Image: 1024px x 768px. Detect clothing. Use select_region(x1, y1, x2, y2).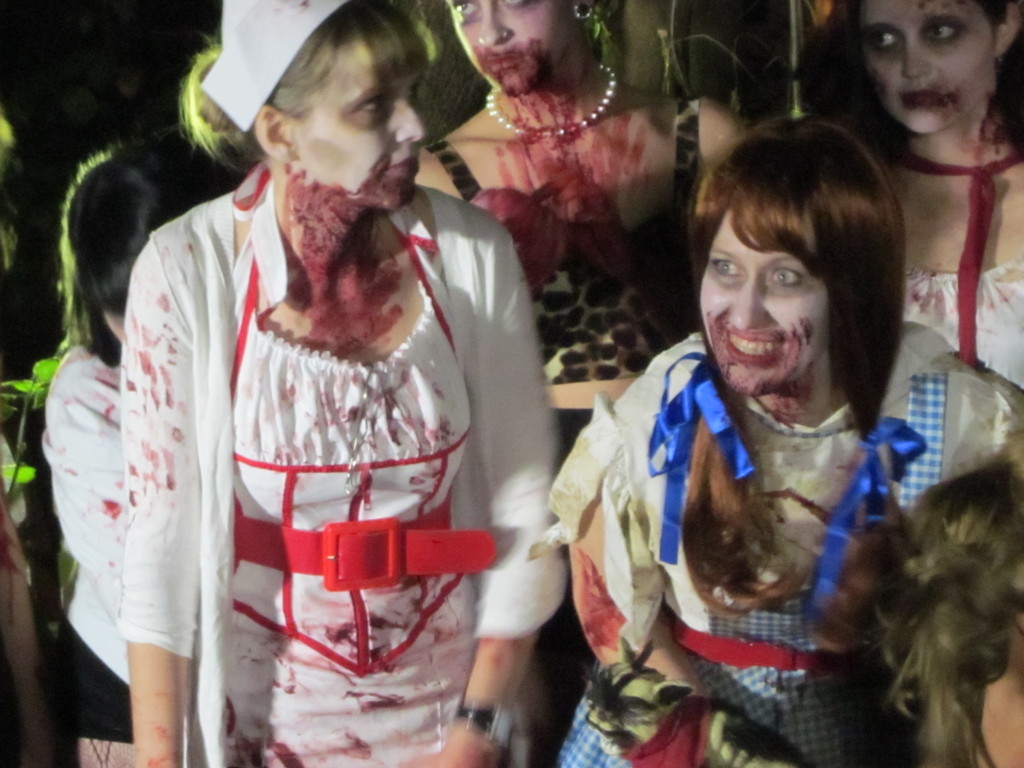
select_region(426, 98, 697, 461).
